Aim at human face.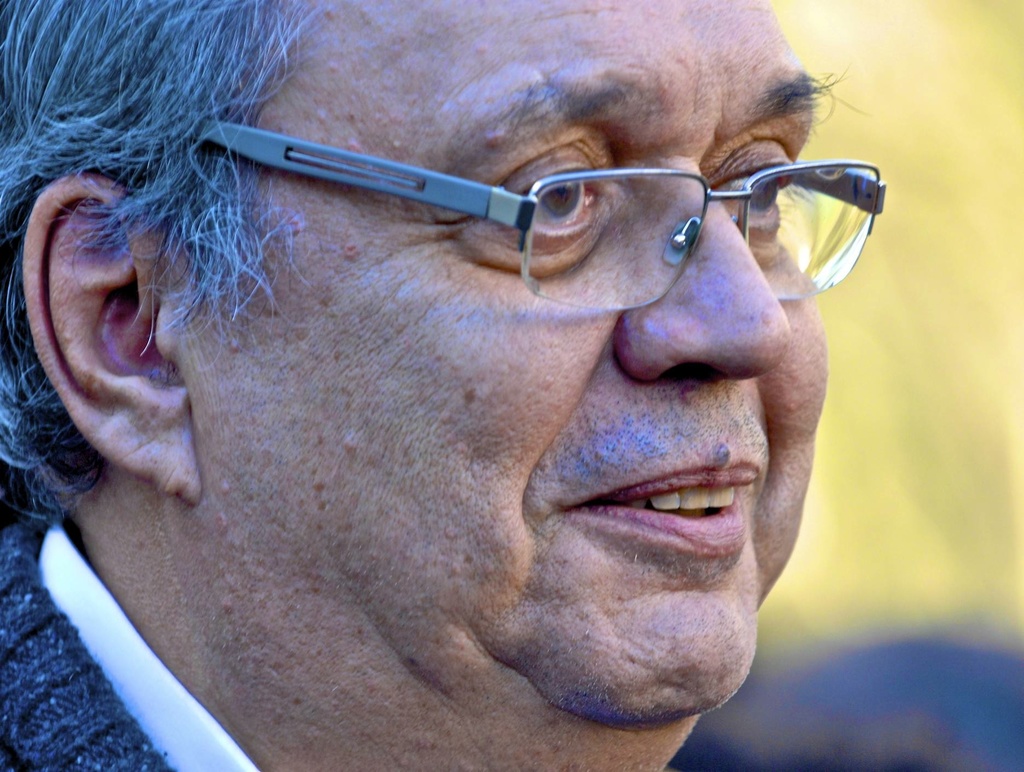
Aimed at box(216, 0, 845, 722).
